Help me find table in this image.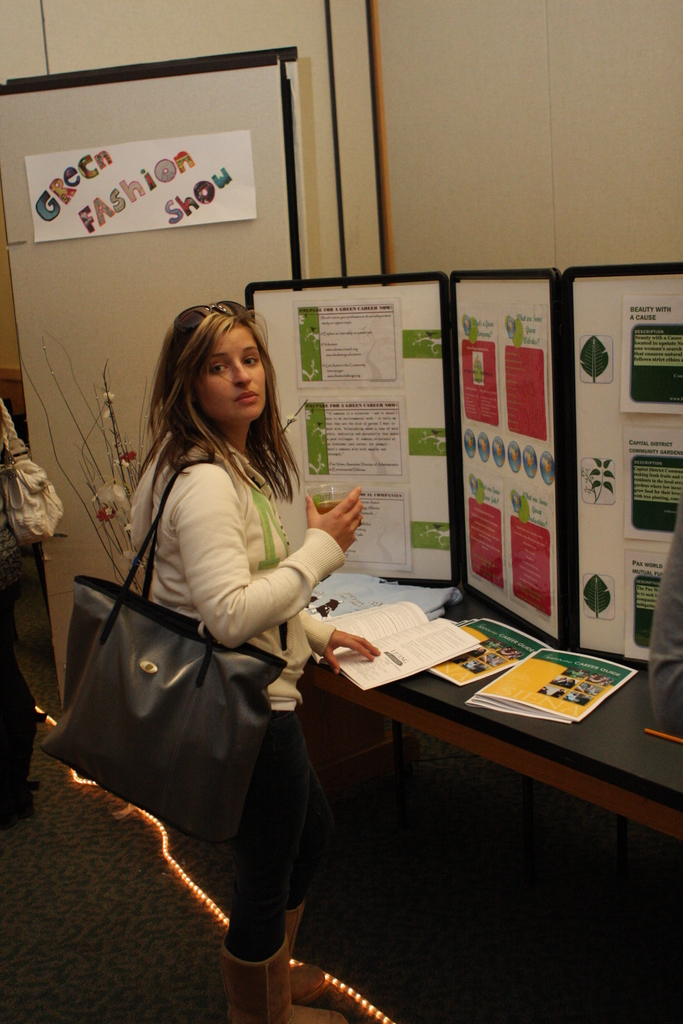
Found it: bbox(308, 572, 682, 850).
